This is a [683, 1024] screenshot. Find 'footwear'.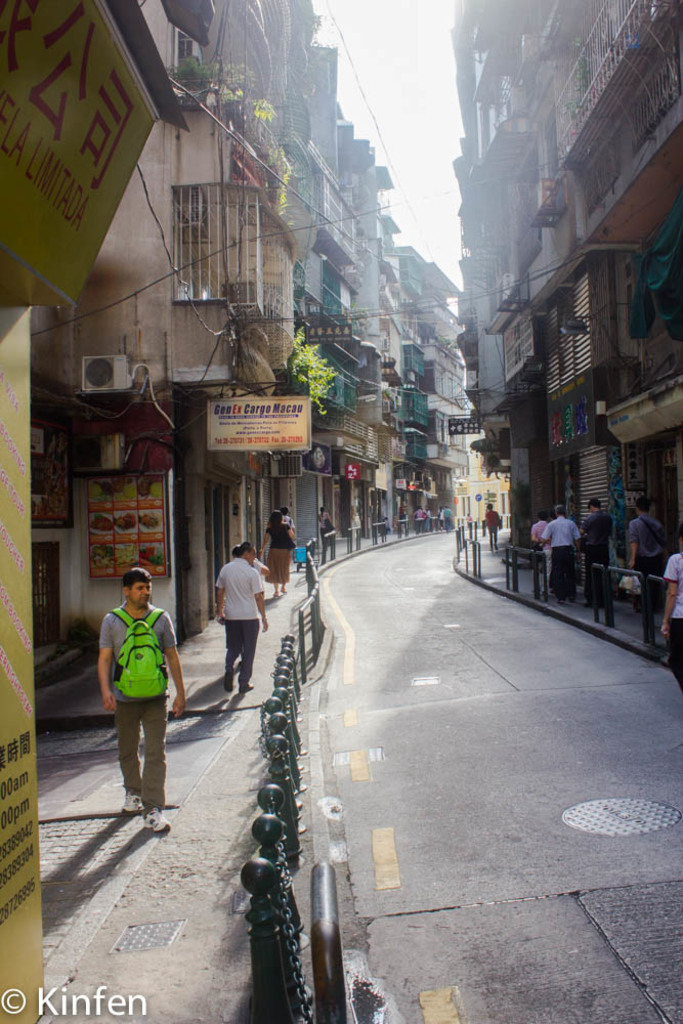
Bounding box: 222:674:237:701.
